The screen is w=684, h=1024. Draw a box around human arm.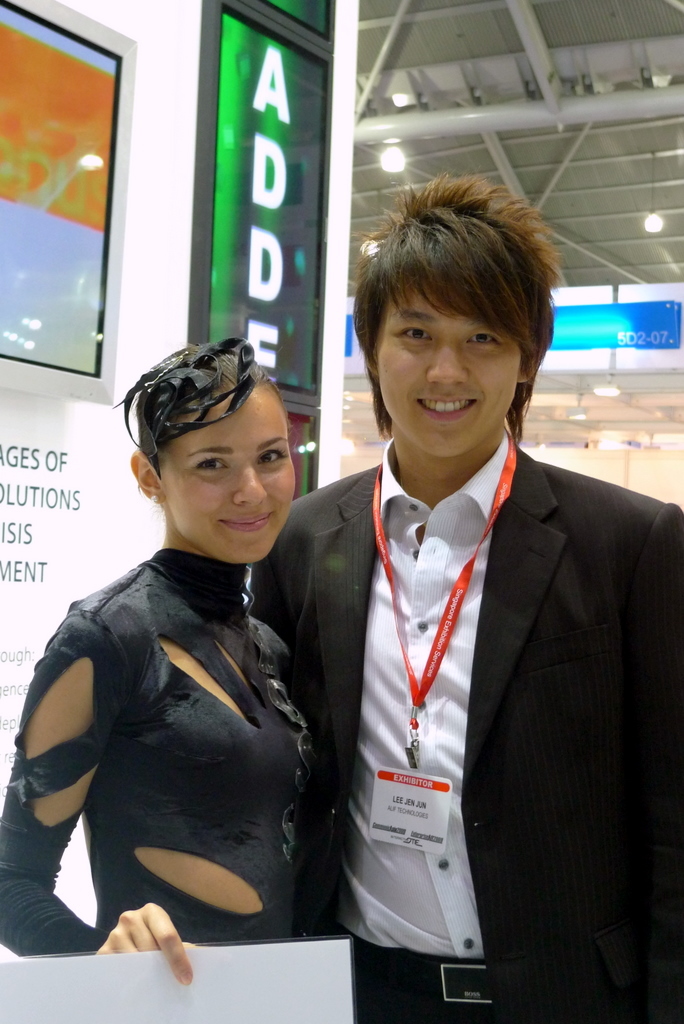
<box>23,617,107,951</box>.
